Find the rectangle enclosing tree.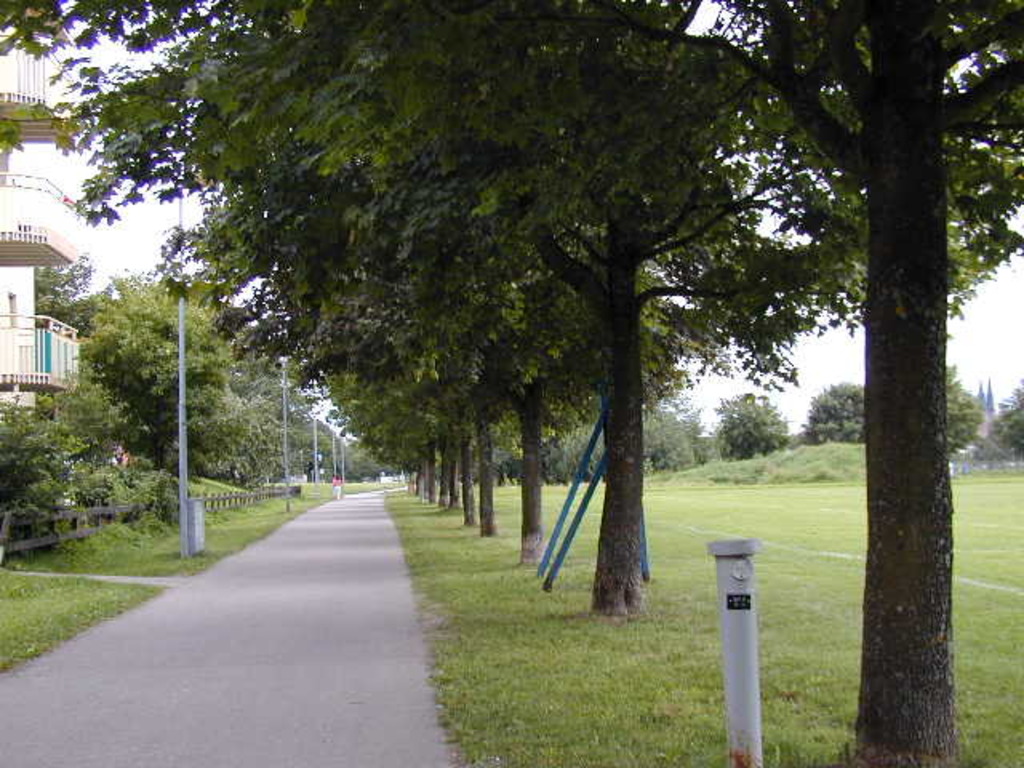
992, 384, 1022, 464.
